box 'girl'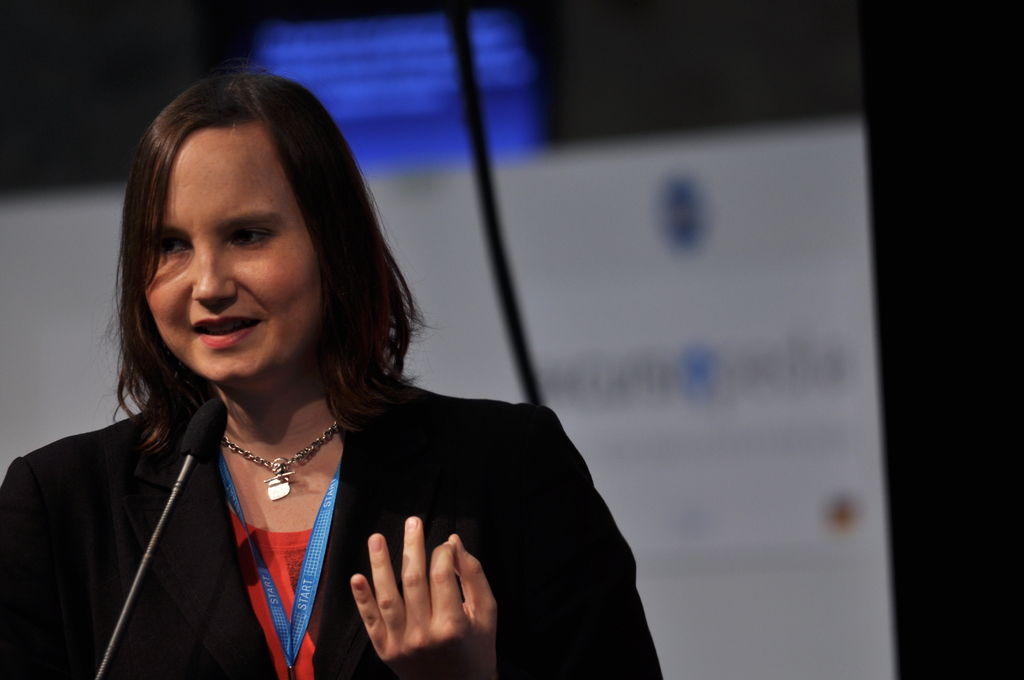
[1,60,665,679]
